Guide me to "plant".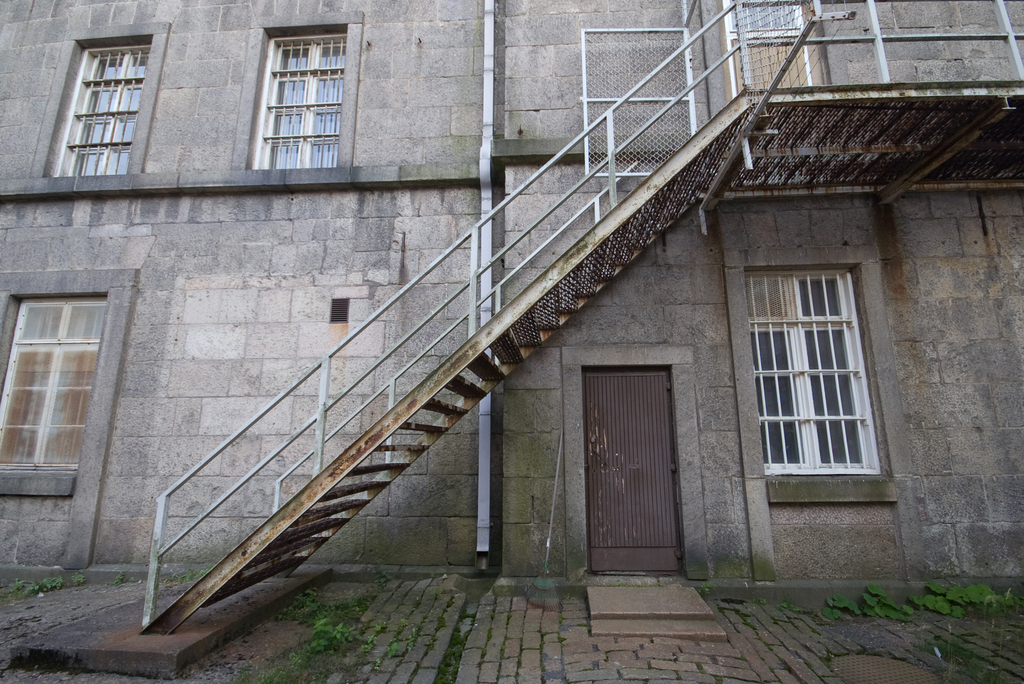
Guidance: [401,617,408,624].
